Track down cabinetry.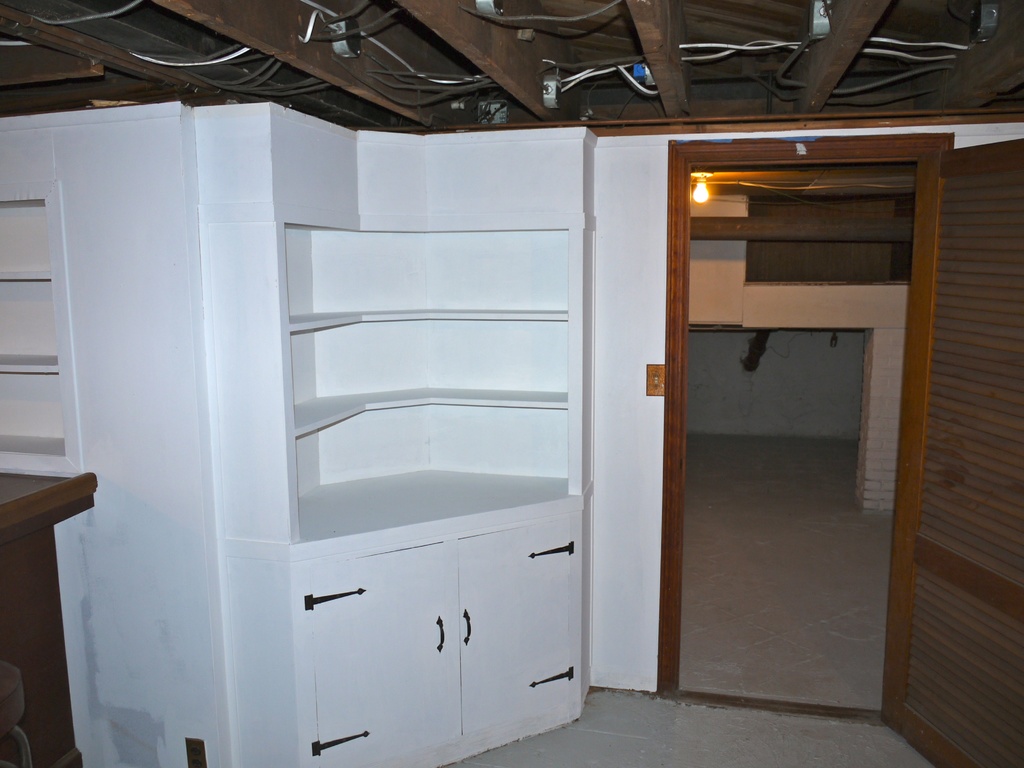
Tracked to box=[0, 168, 99, 502].
